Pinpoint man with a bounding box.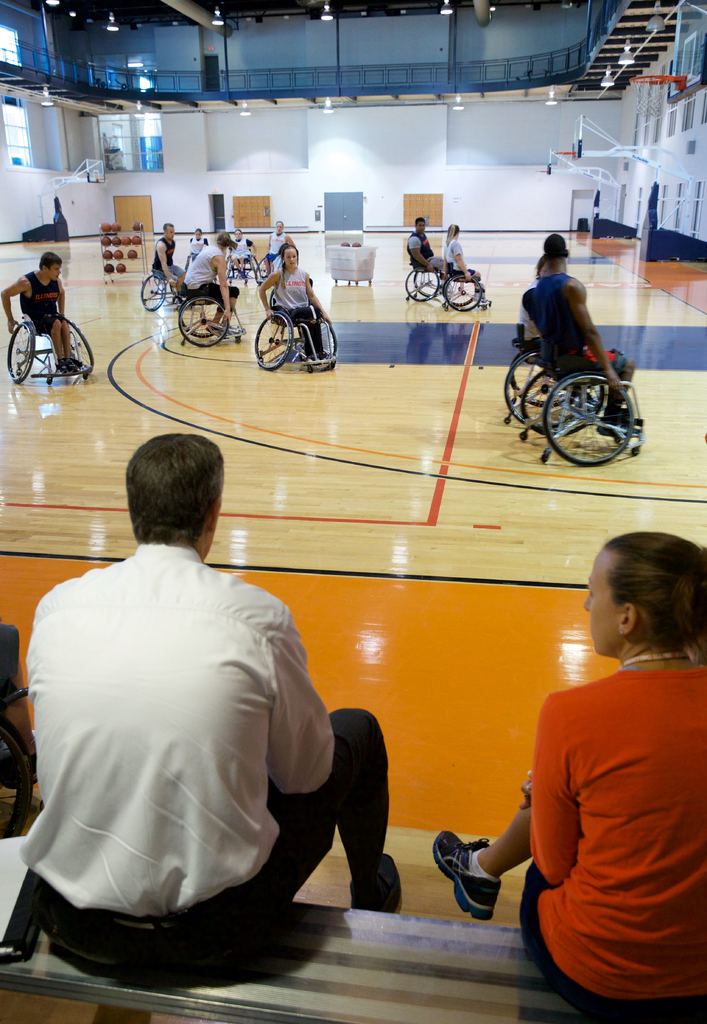
locate(154, 223, 185, 291).
